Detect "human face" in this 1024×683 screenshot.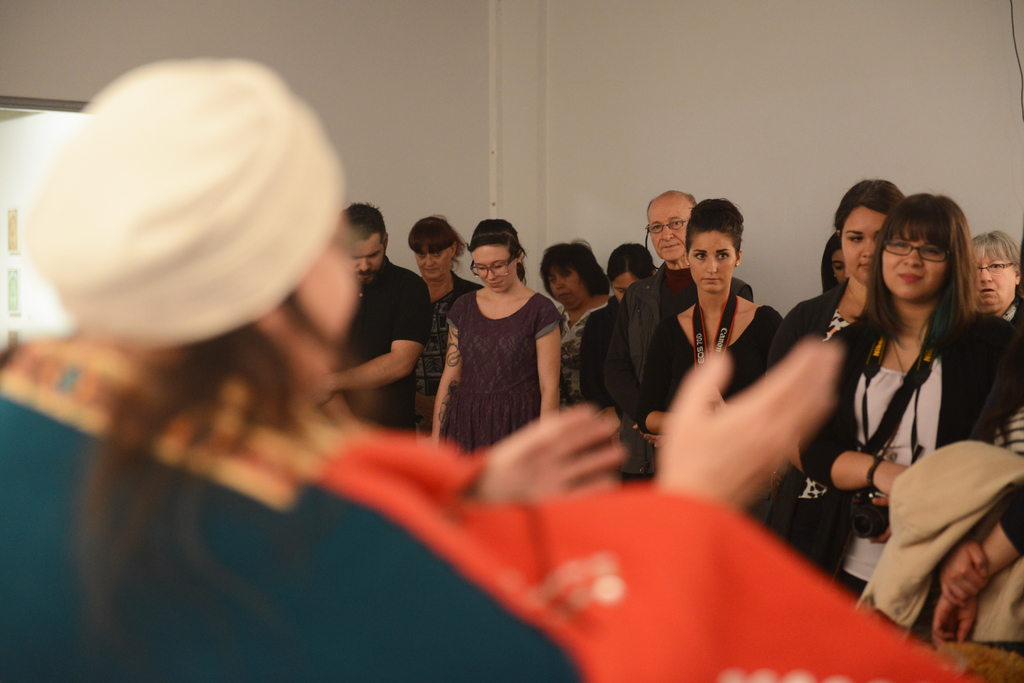
Detection: (832, 250, 844, 278).
